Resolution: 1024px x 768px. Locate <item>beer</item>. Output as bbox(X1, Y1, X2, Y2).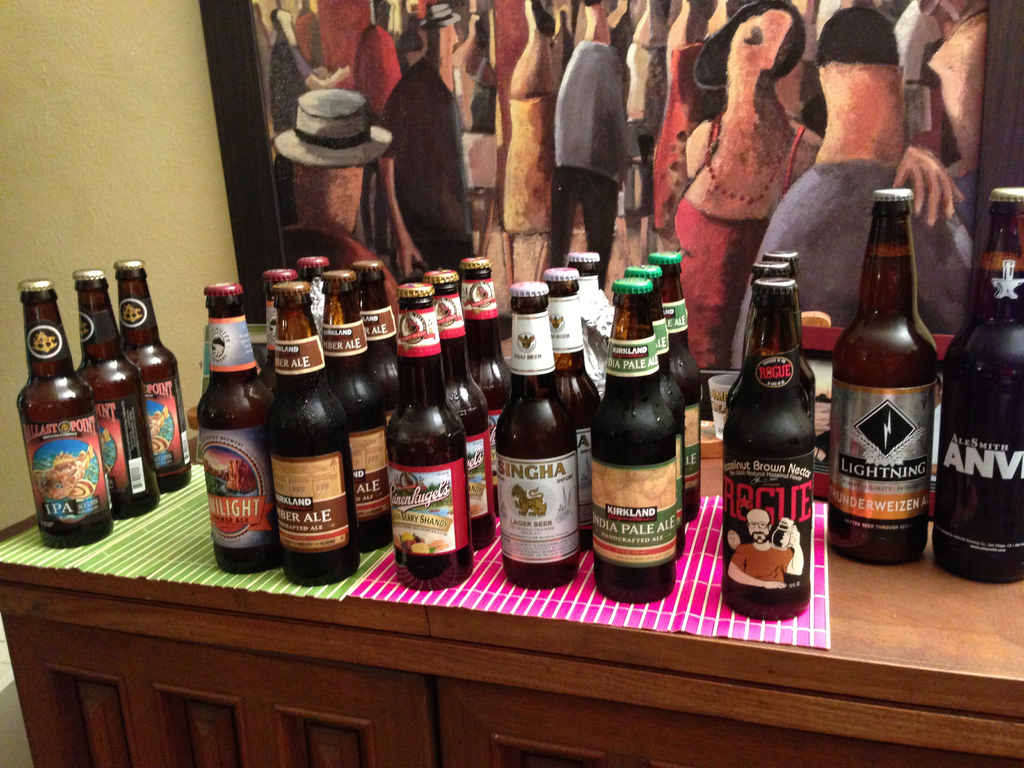
bbox(11, 278, 113, 544).
